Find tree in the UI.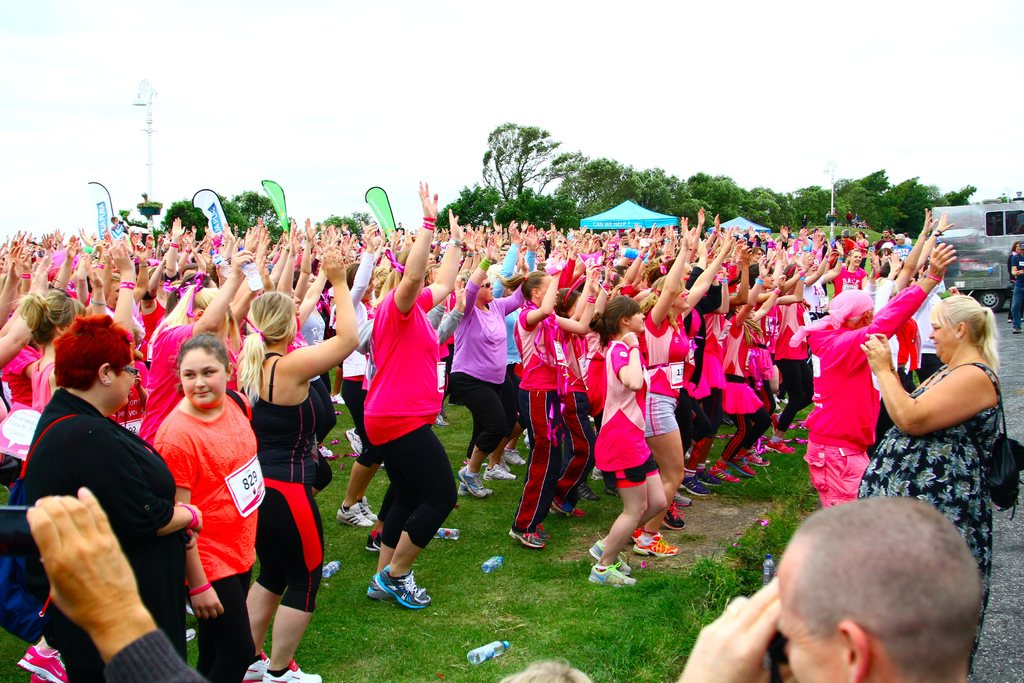
UI element at [568,152,678,224].
